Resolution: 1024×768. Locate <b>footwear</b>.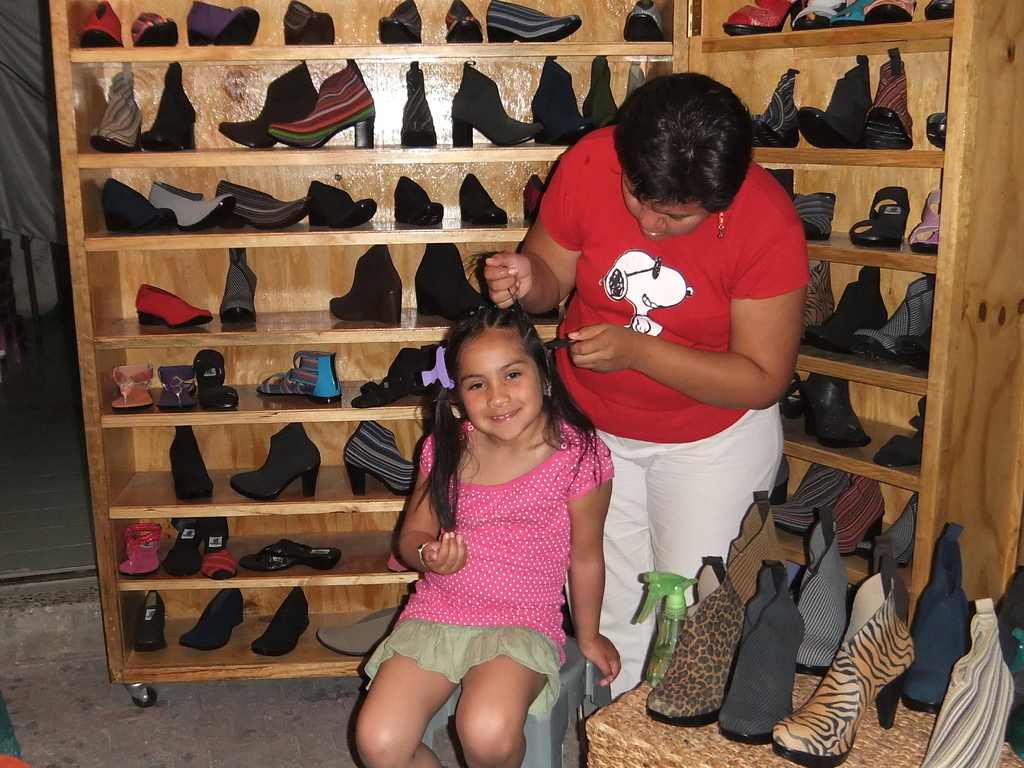
l=149, t=181, r=236, b=234.
